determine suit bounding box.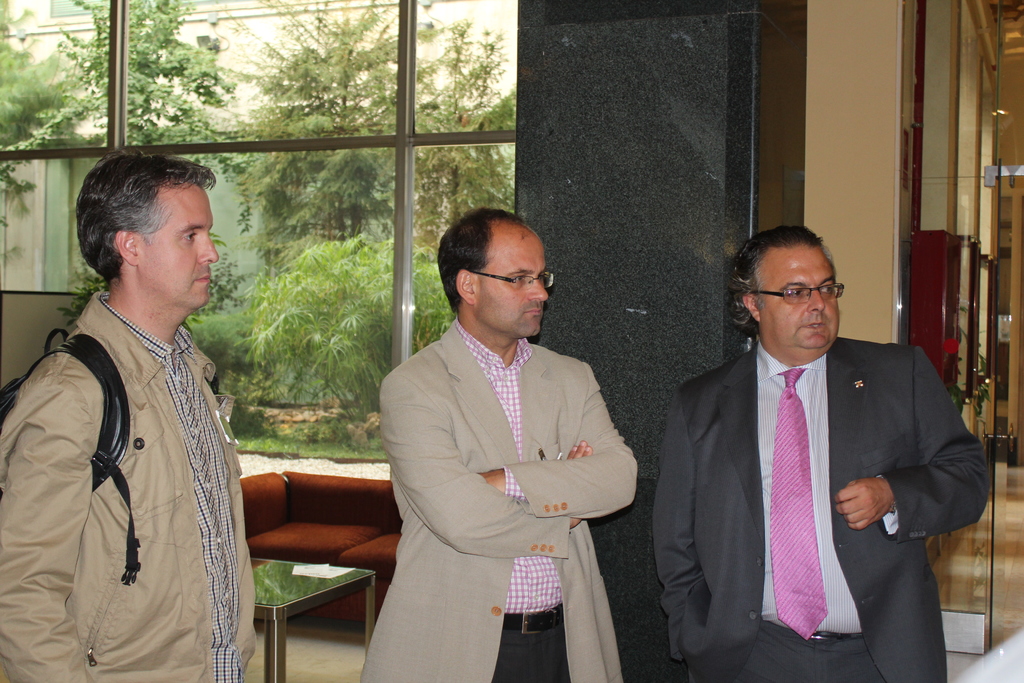
Determined: select_region(360, 317, 637, 682).
